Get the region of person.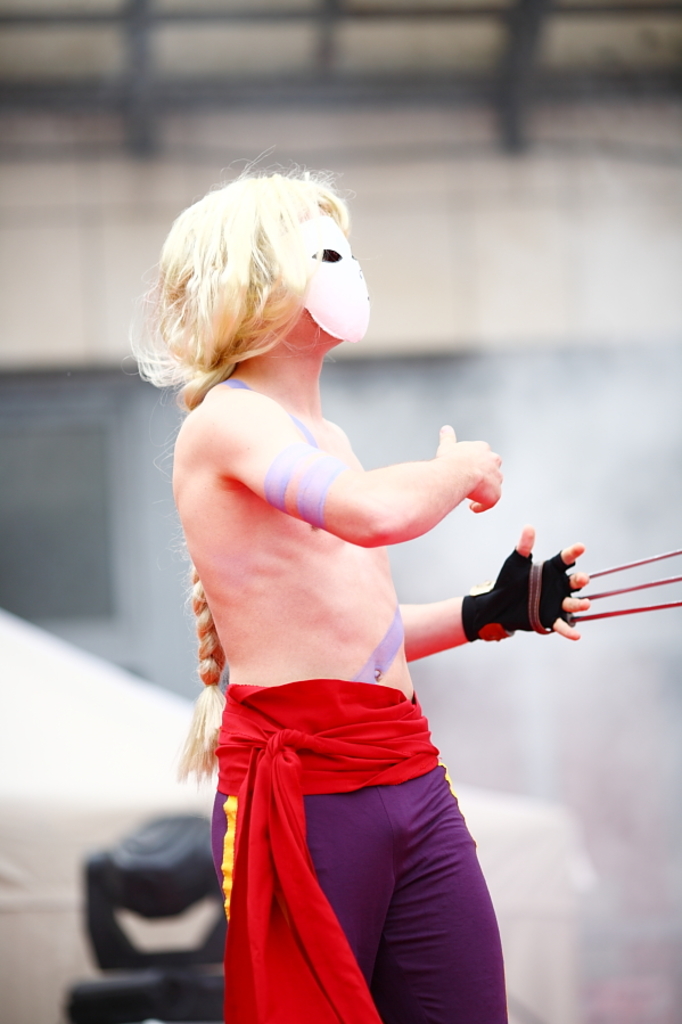
pyautogui.locateOnScreen(129, 146, 554, 990).
